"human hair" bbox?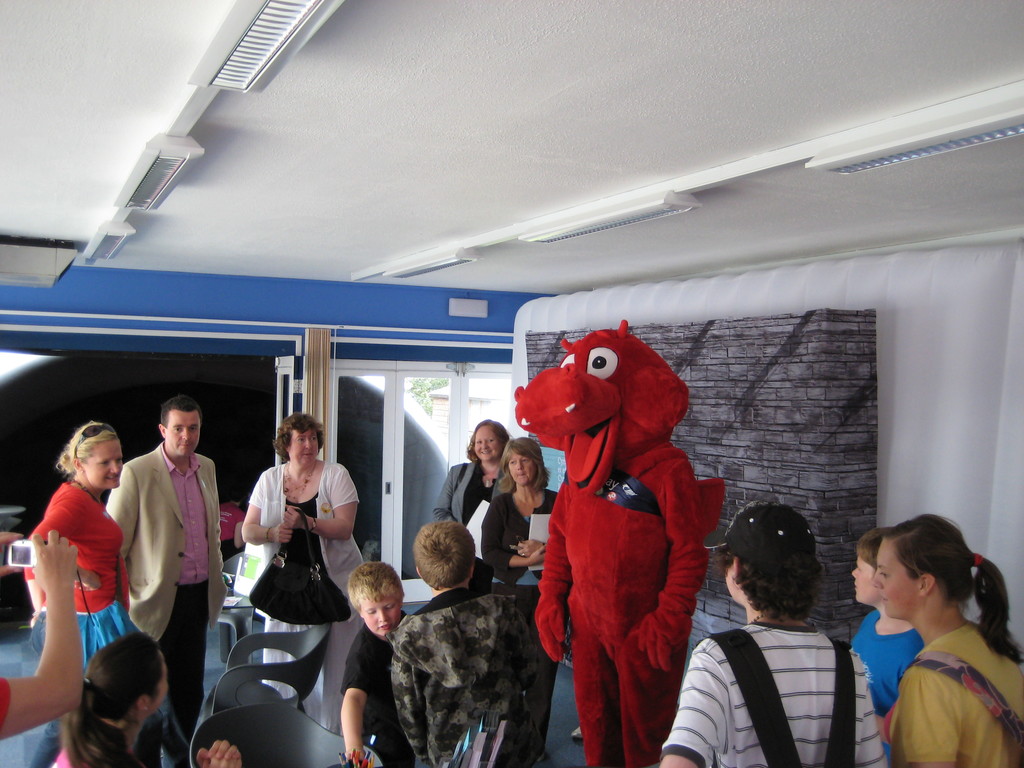
<bbox>412, 522, 474, 590</bbox>
